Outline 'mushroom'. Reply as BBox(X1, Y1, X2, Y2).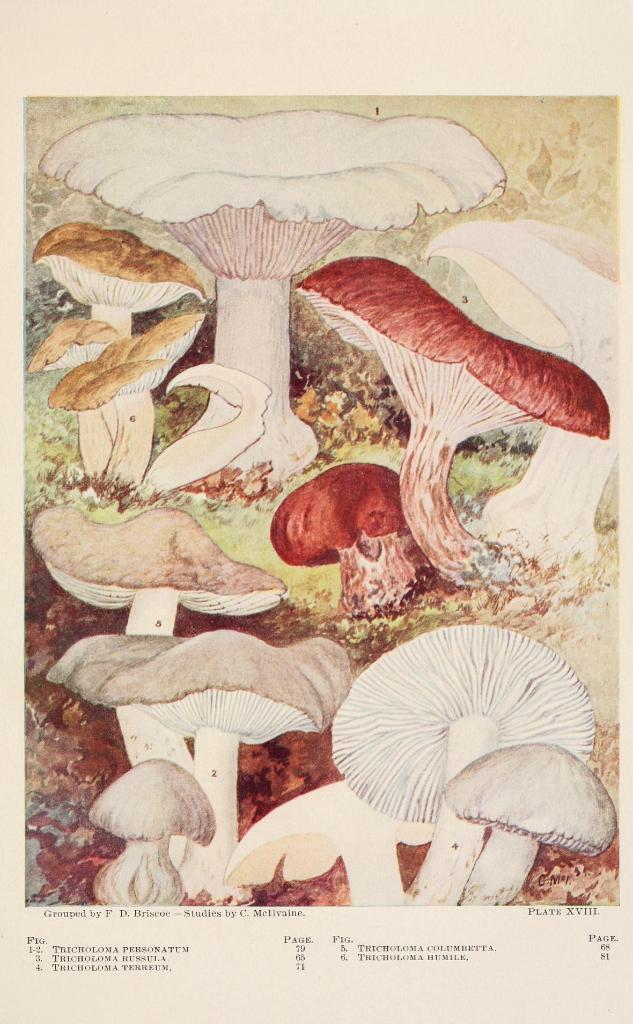
BBox(328, 631, 600, 865).
